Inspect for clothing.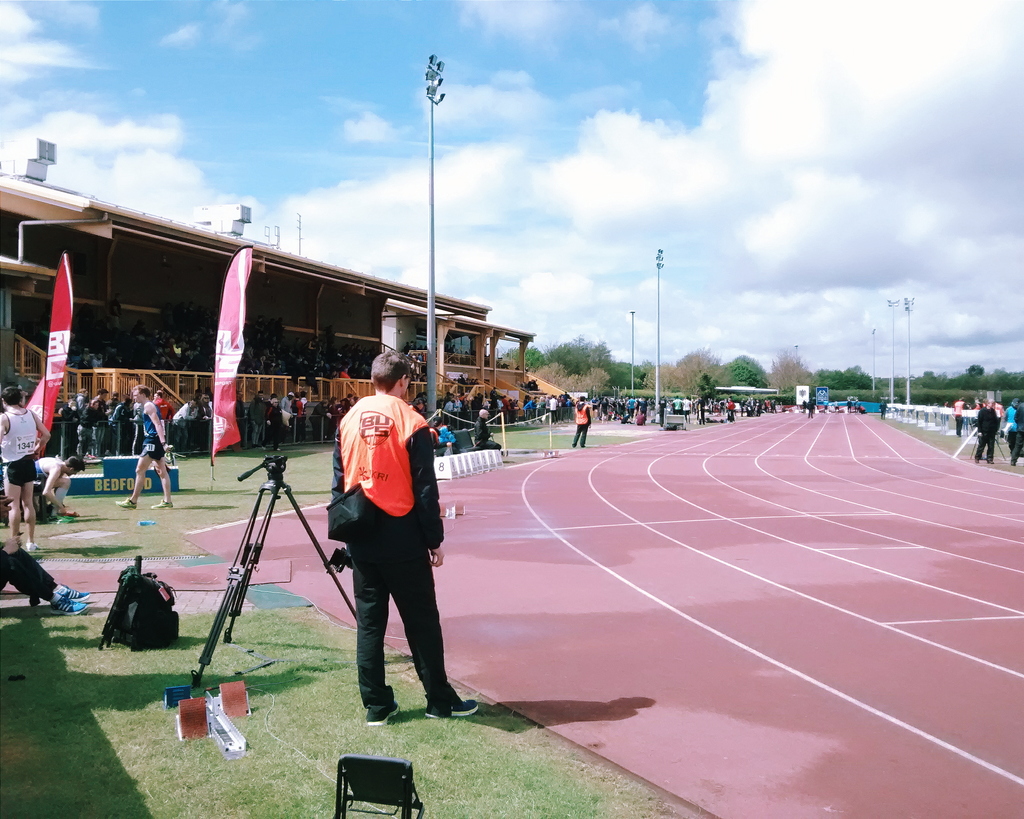
Inspection: [568, 401, 589, 450].
